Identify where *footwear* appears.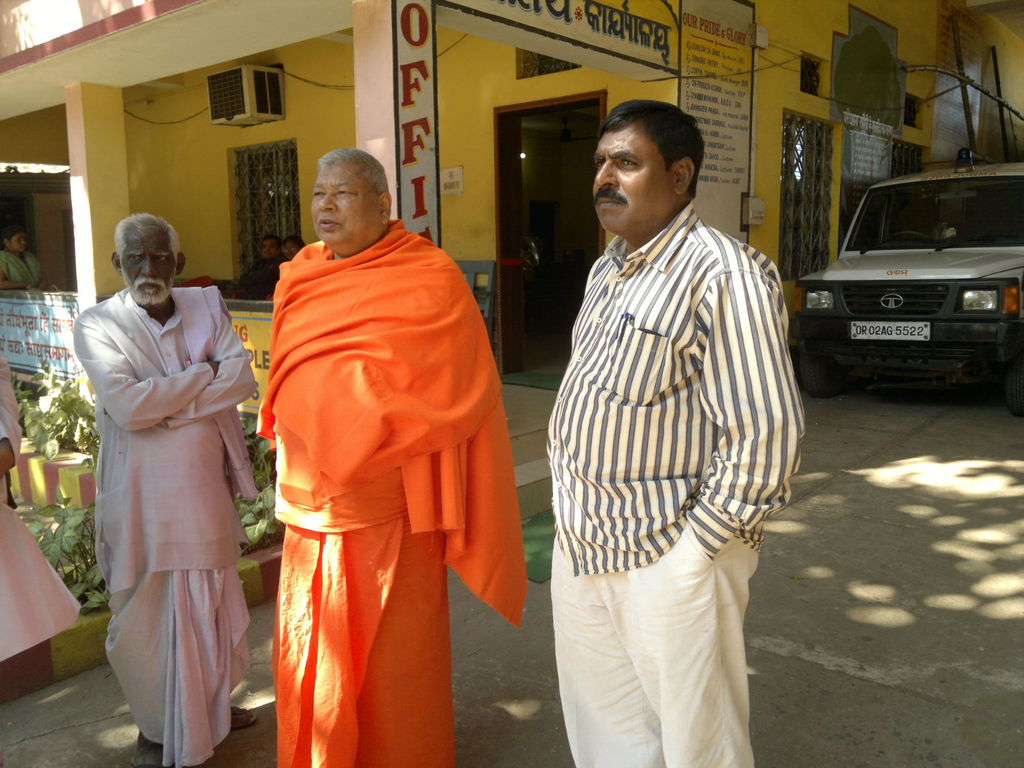
Appears at 130,740,164,767.
